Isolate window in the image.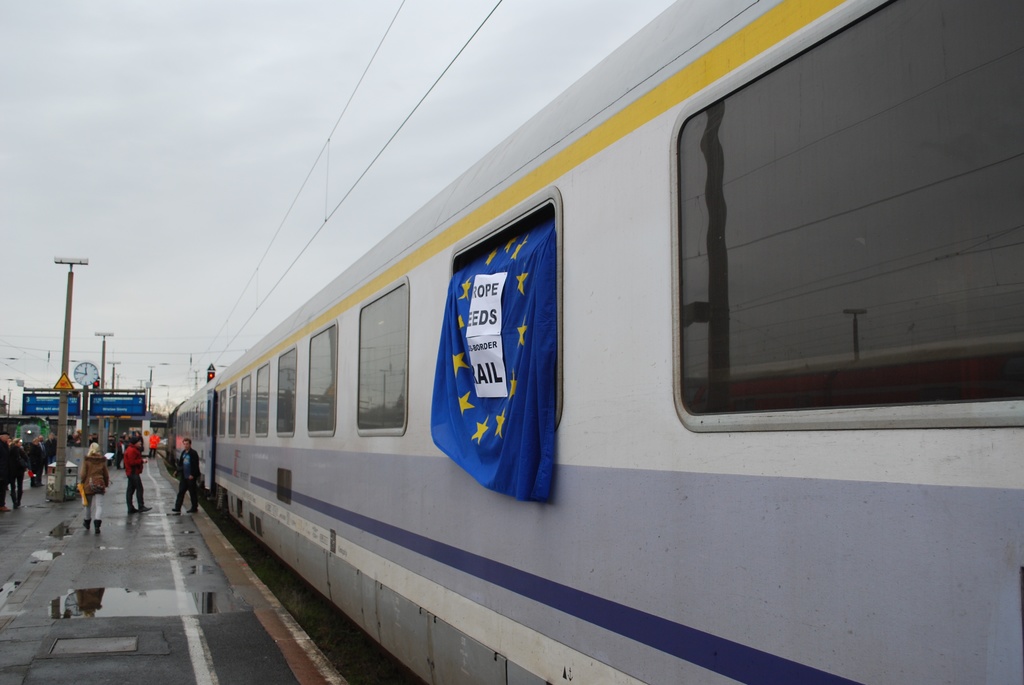
Isolated region: left=673, top=0, right=1023, bottom=428.
